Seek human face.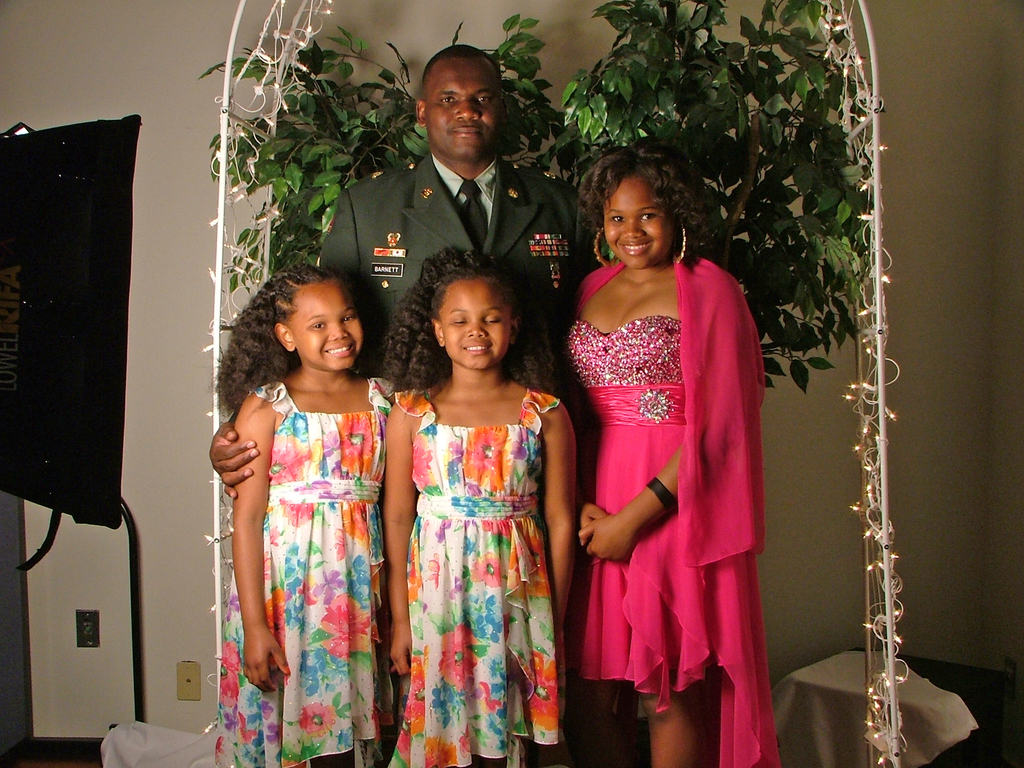
(440,278,510,369).
